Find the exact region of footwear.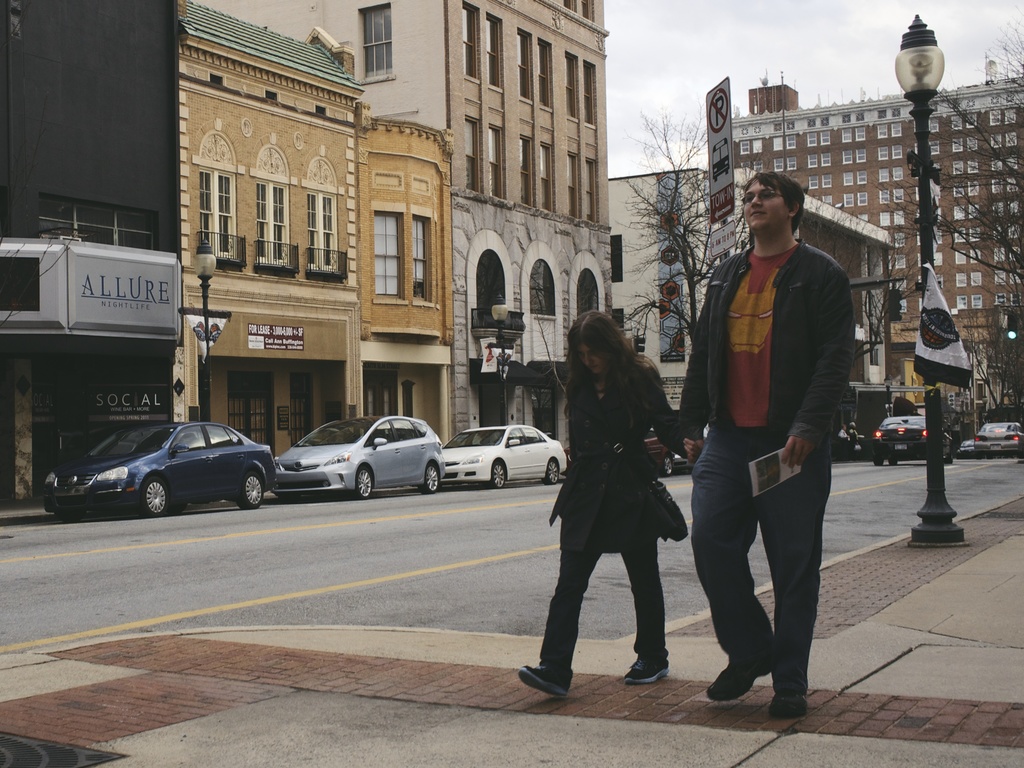
Exact region: 701, 634, 779, 703.
